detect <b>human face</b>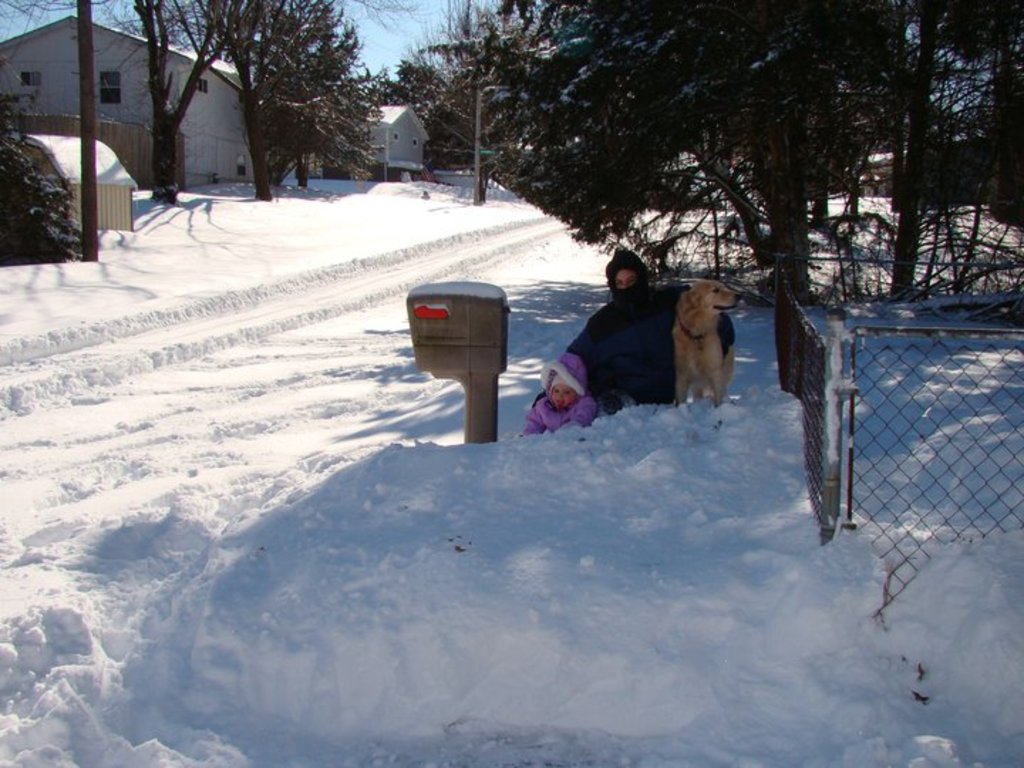
bbox=(549, 384, 576, 407)
